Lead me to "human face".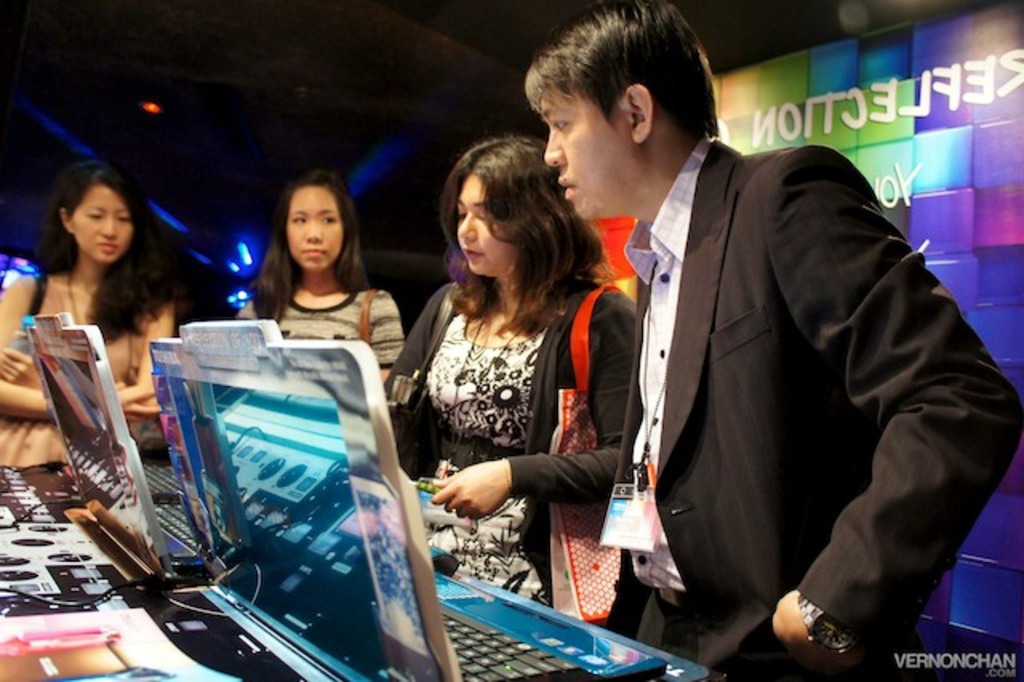
Lead to box(456, 175, 514, 275).
